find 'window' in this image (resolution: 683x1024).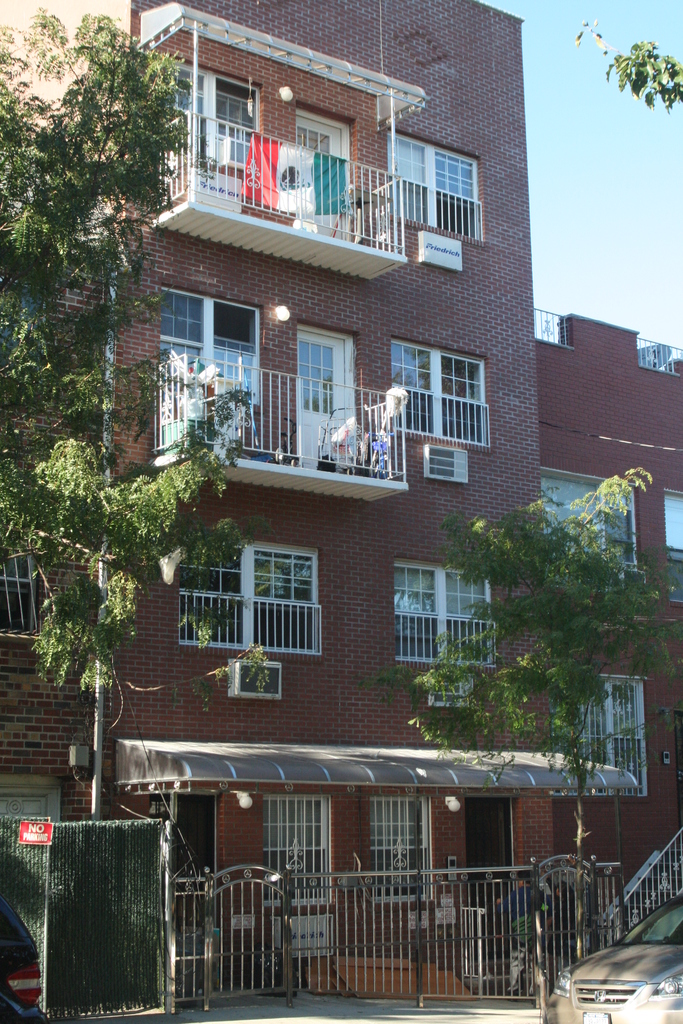
box(384, 319, 490, 457).
